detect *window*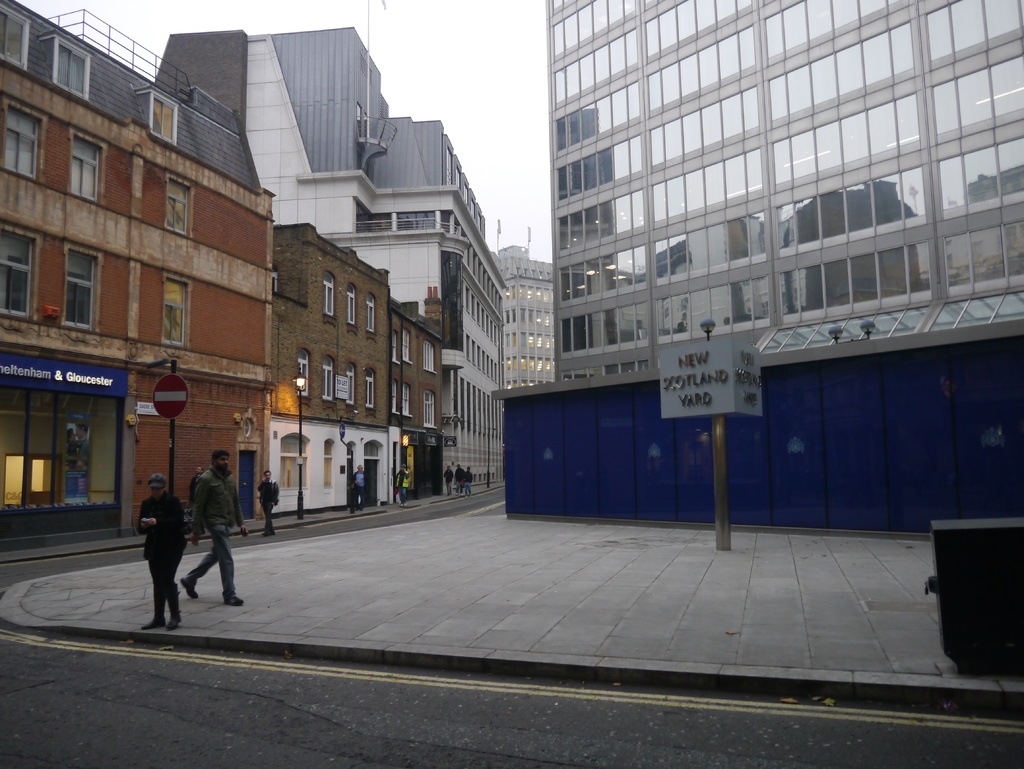
box=[5, 228, 33, 323]
